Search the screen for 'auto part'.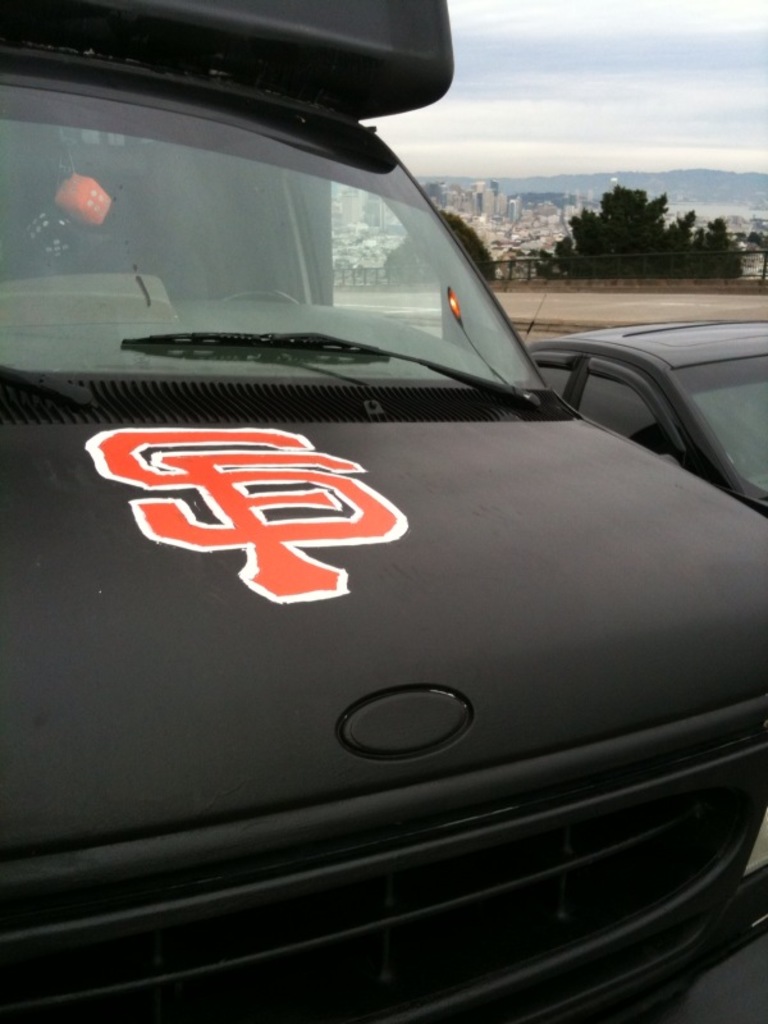
Found at pyautogui.locateOnScreen(0, 46, 554, 408).
